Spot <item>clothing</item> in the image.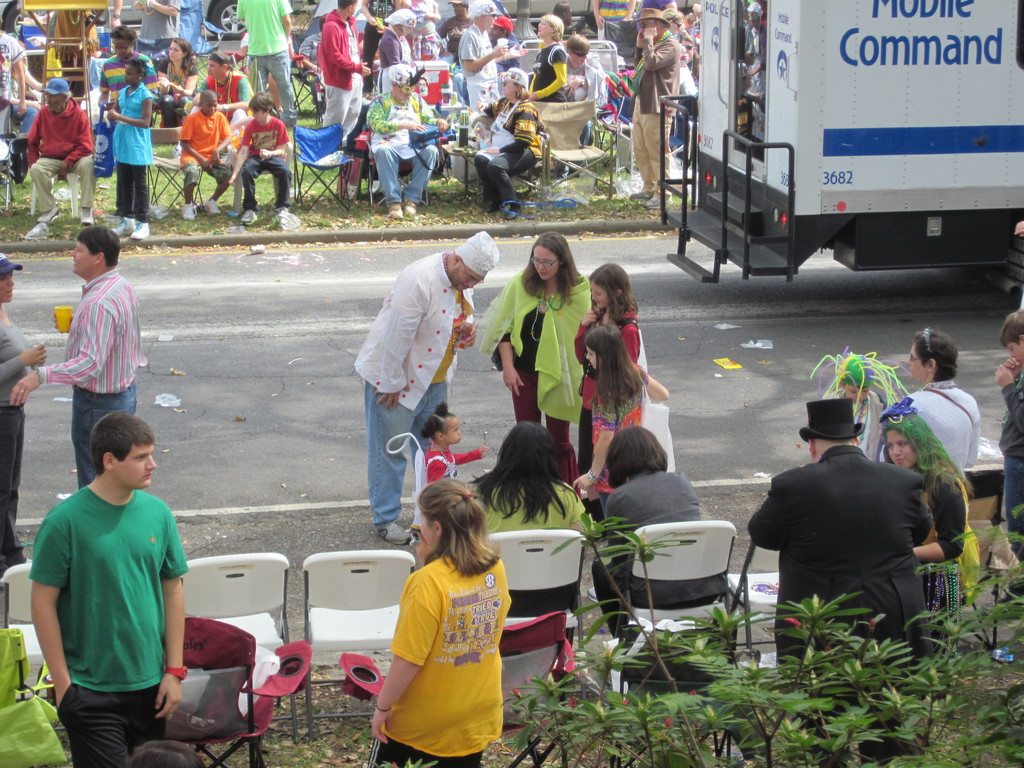
<item>clothing</item> found at l=45, t=7, r=103, b=88.
